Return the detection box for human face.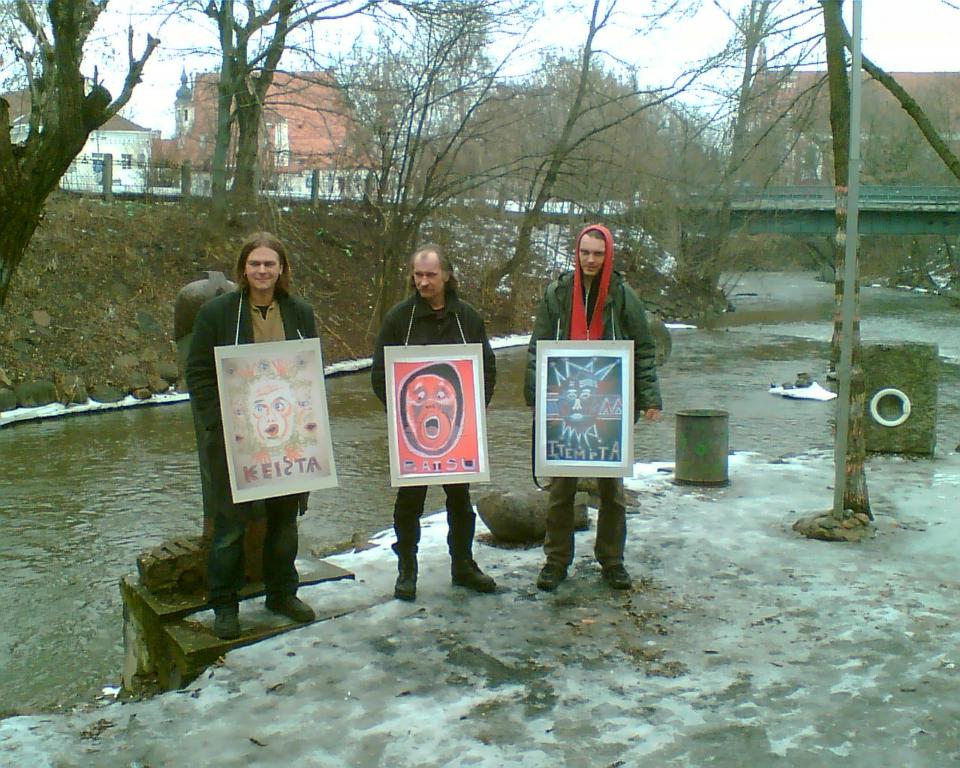
{"left": 247, "top": 244, "right": 280, "bottom": 289}.
